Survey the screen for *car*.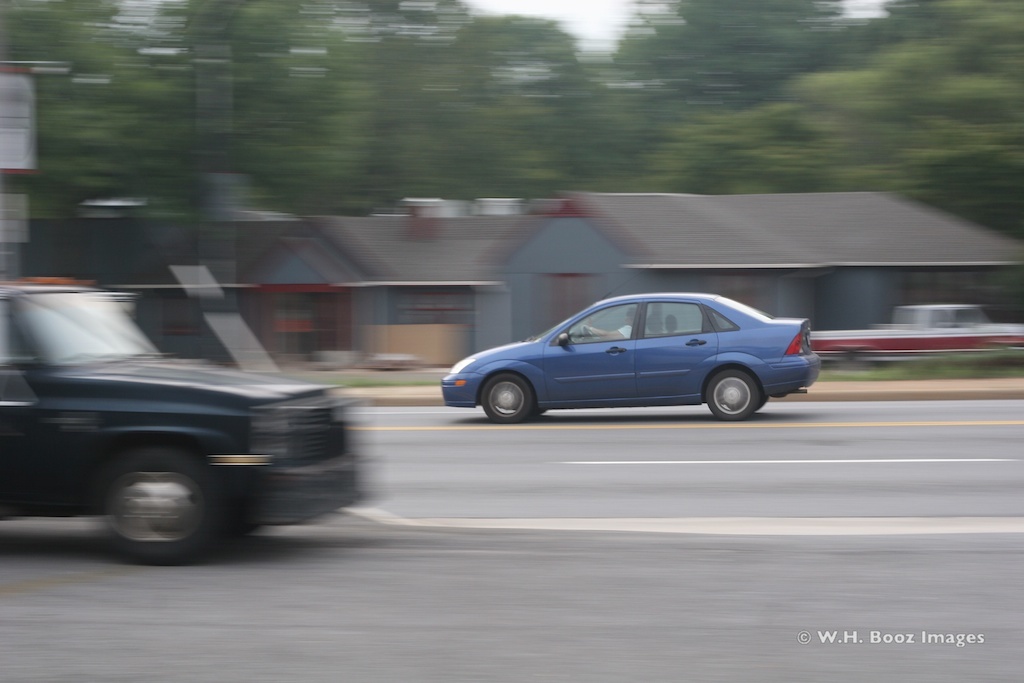
Survey found: locate(809, 304, 1023, 368).
